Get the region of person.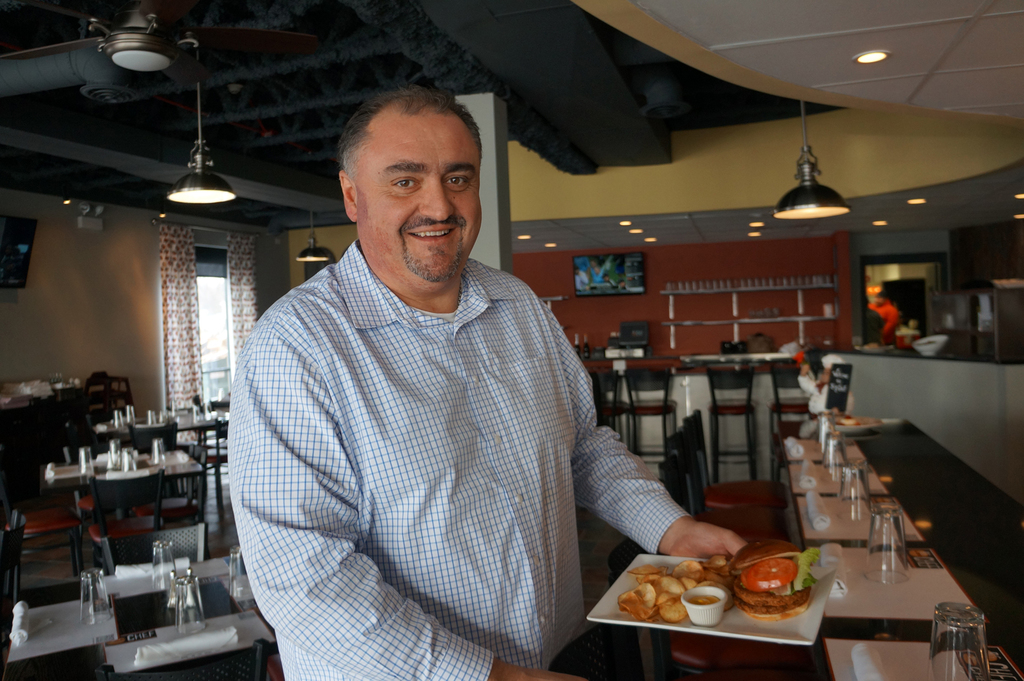
221/77/743/680.
